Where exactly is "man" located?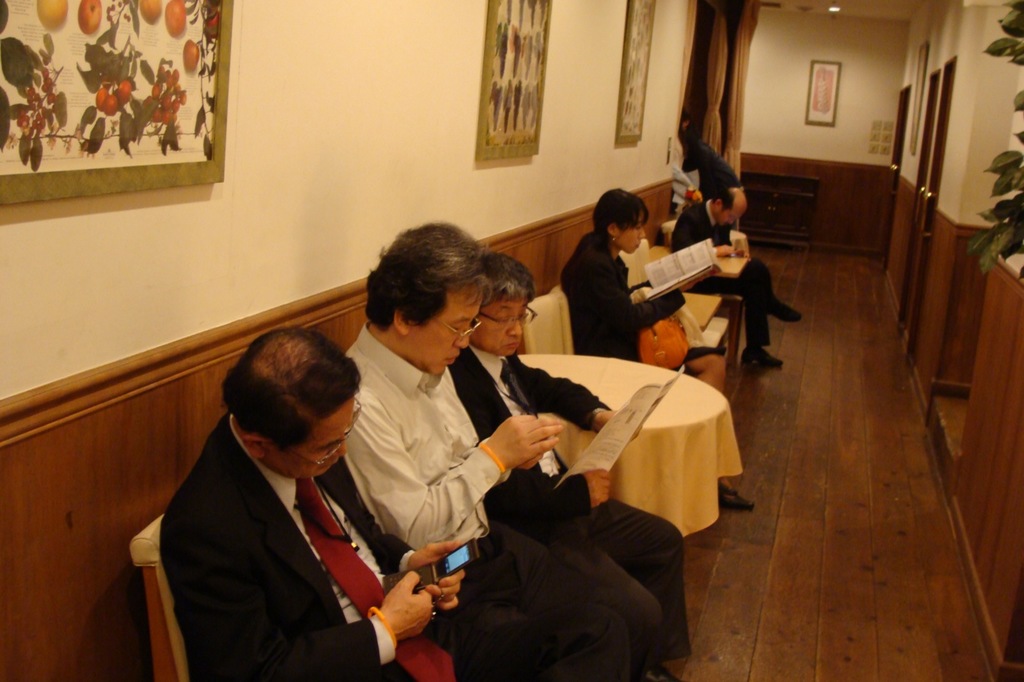
Its bounding box is left=675, top=186, right=803, bottom=372.
